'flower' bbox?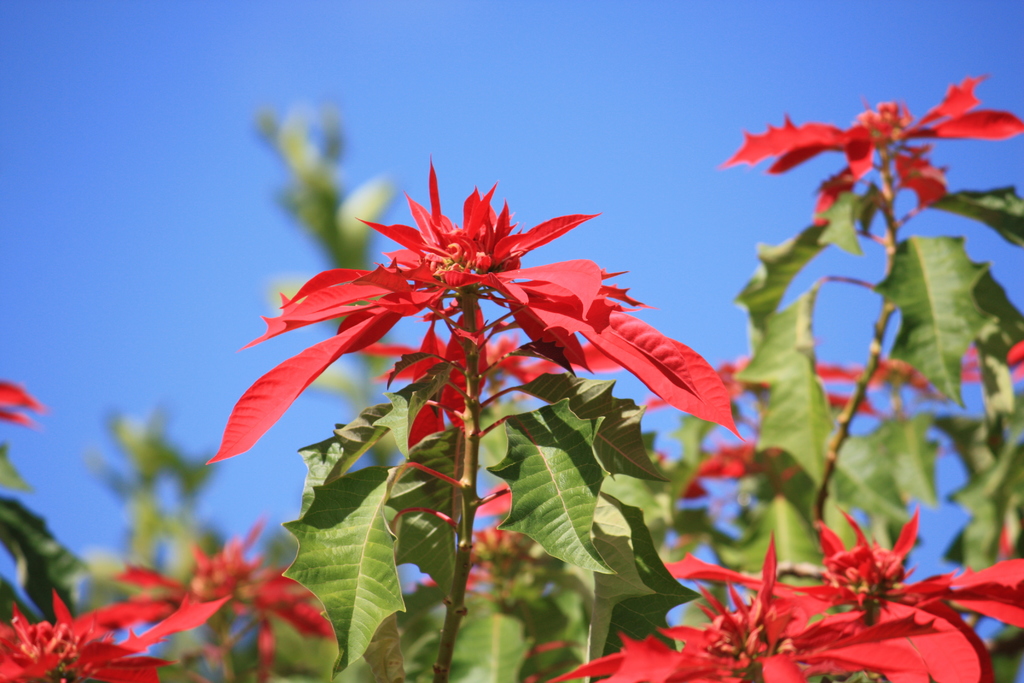
x1=666, y1=497, x2=1023, y2=682
